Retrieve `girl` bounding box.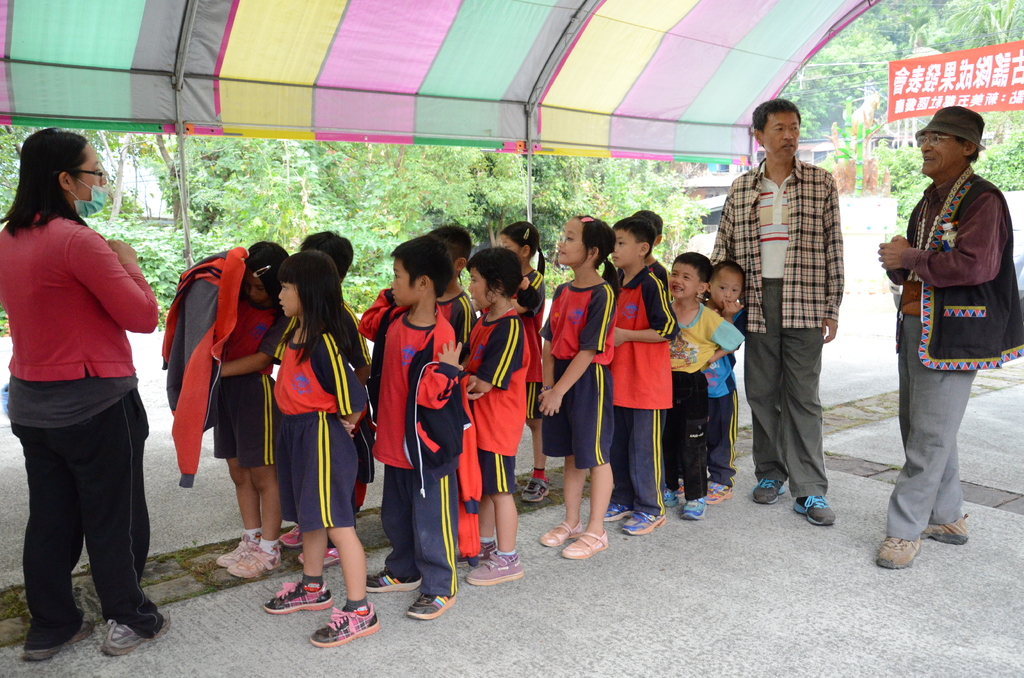
Bounding box: 272, 245, 378, 650.
